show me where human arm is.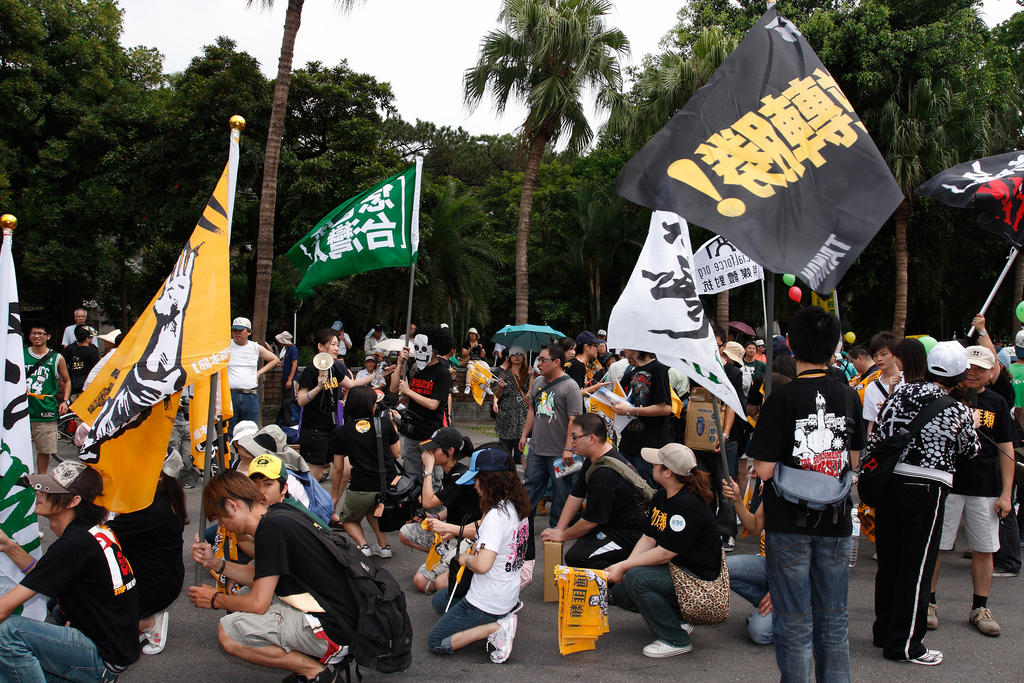
human arm is at region(58, 357, 73, 415).
